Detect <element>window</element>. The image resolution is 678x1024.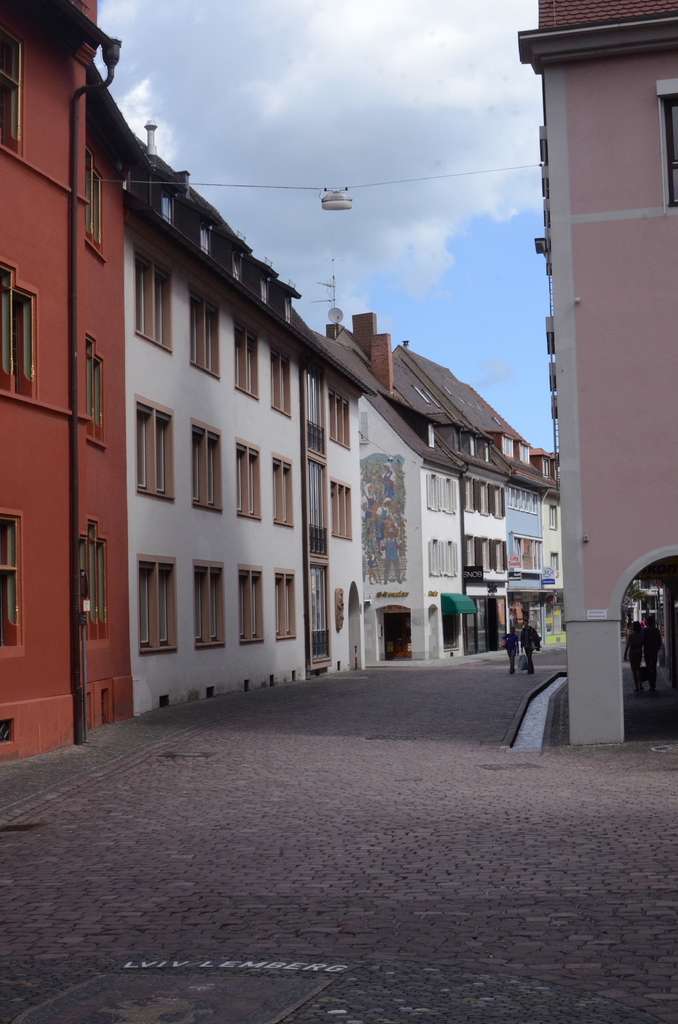
<bbox>236, 568, 268, 640</bbox>.
